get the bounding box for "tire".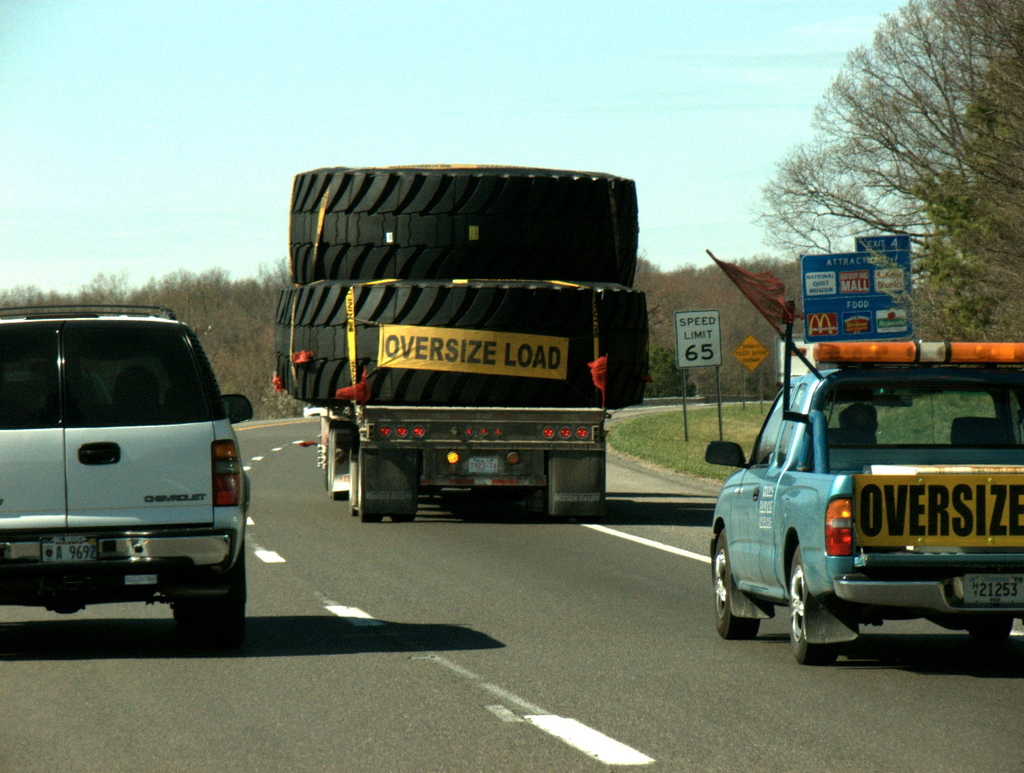
locate(391, 510, 412, 518).
